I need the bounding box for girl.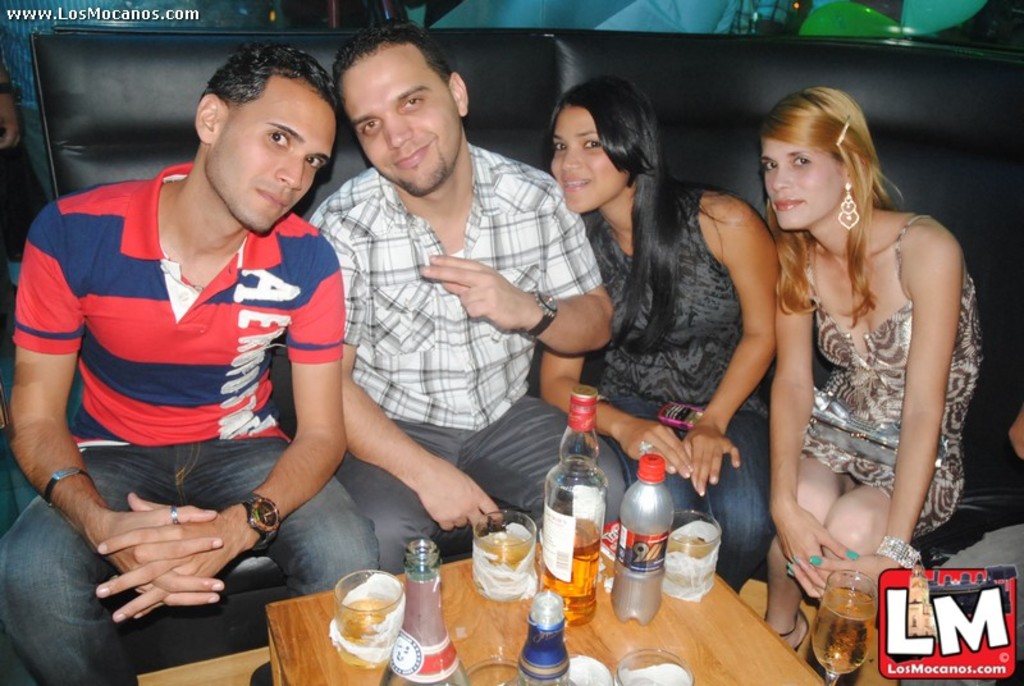
Here it is: 762/77/984/653.
